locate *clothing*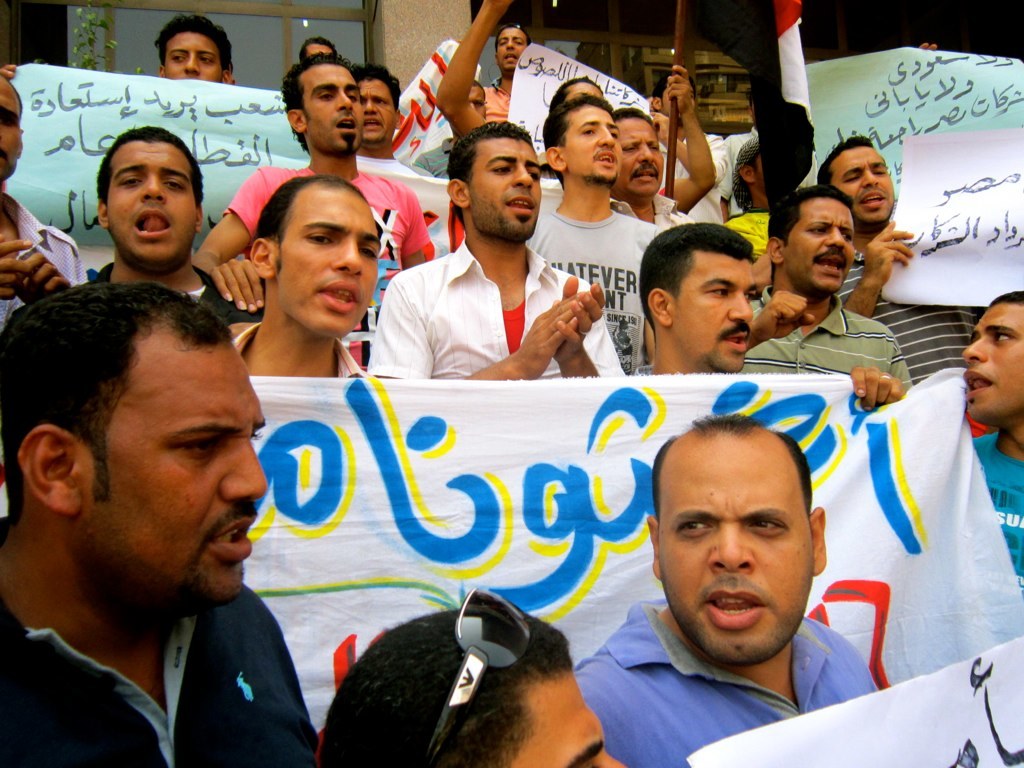
[532,195,662,373]
